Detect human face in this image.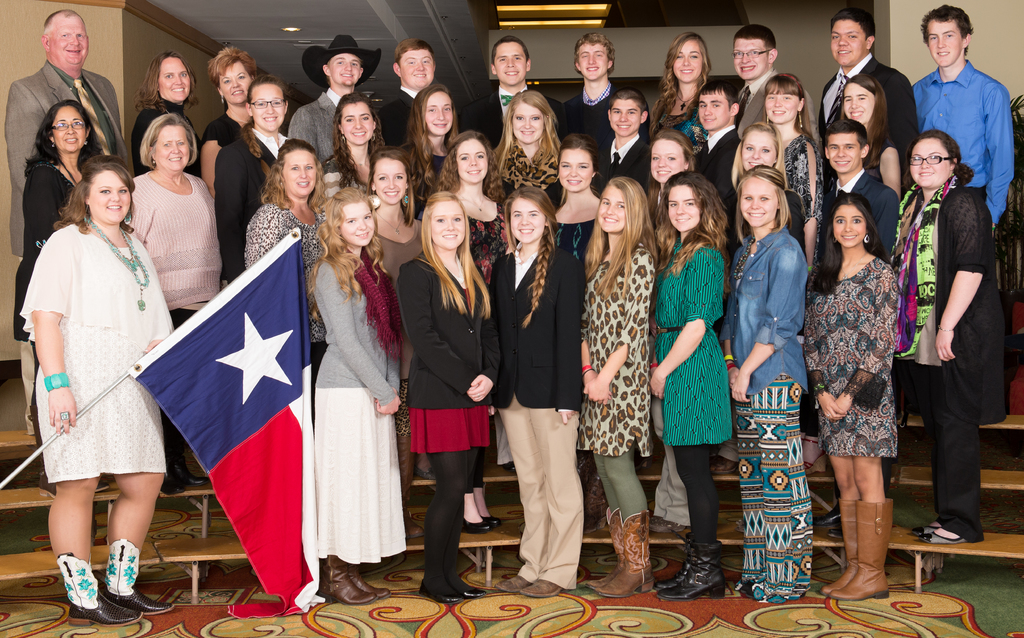
Detection: detection(509, 199, 542, 243).
